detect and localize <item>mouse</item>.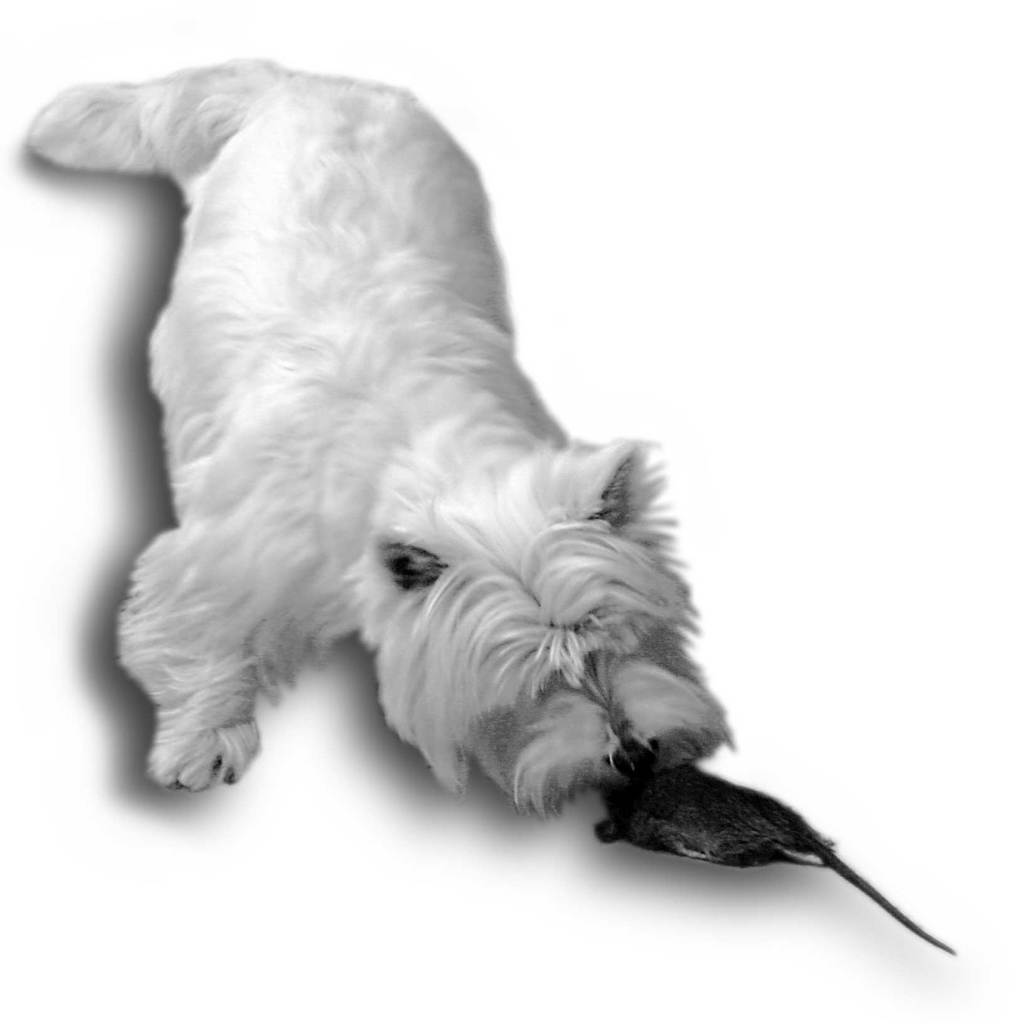
Localized at {"x1": 578, "y1": 746, "x2": 954, "y2": 952}.
